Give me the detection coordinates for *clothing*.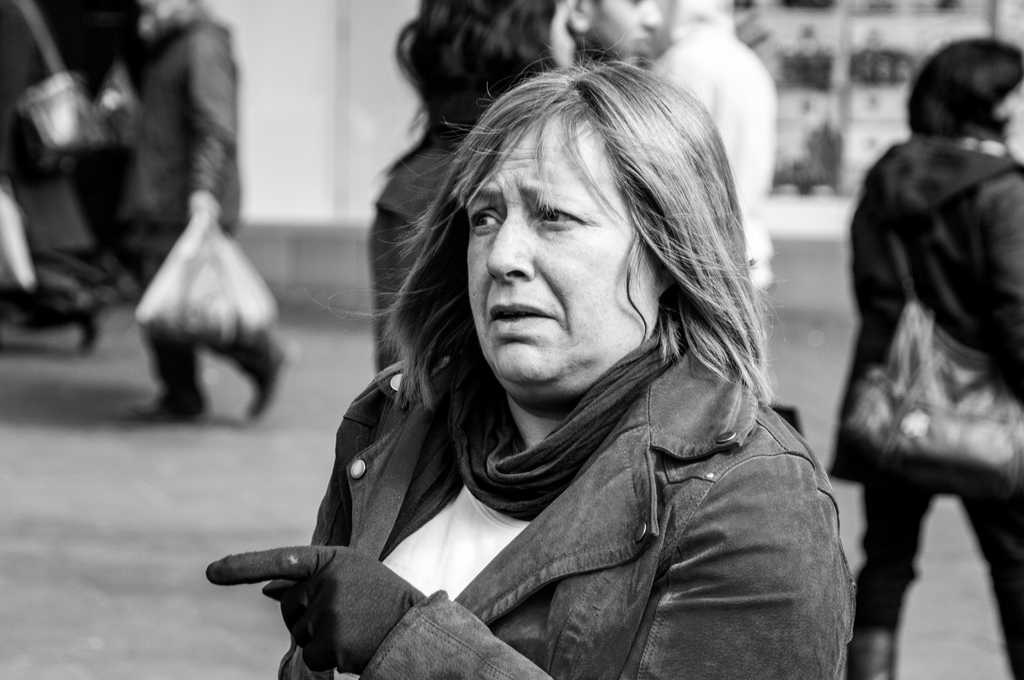
138 221 291 406.
